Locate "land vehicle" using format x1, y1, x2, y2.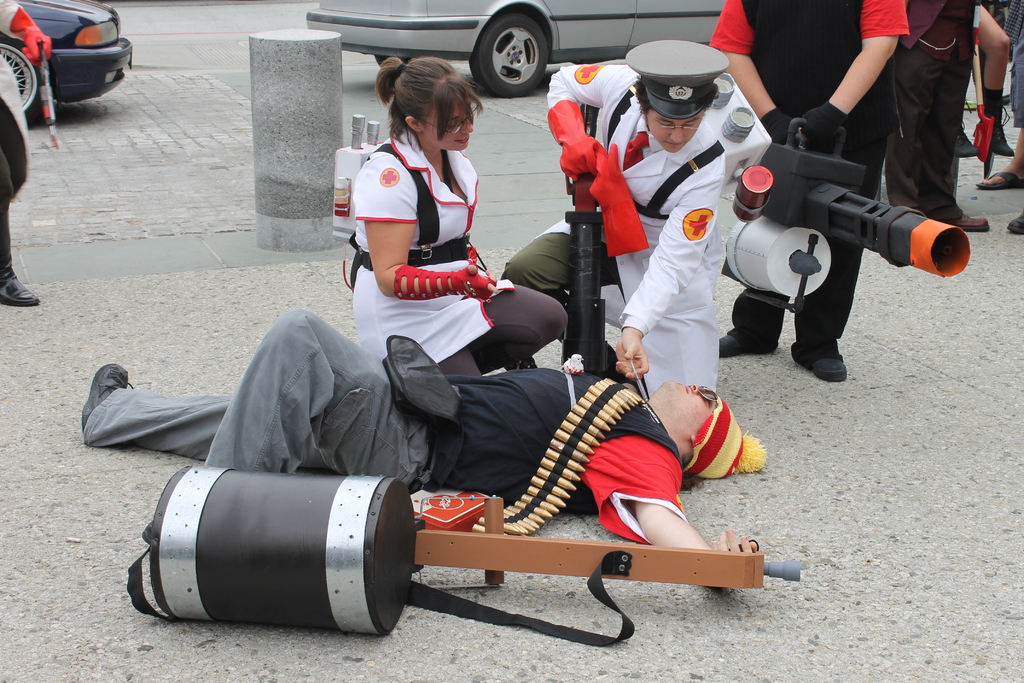
308, 0, 737, 98.
